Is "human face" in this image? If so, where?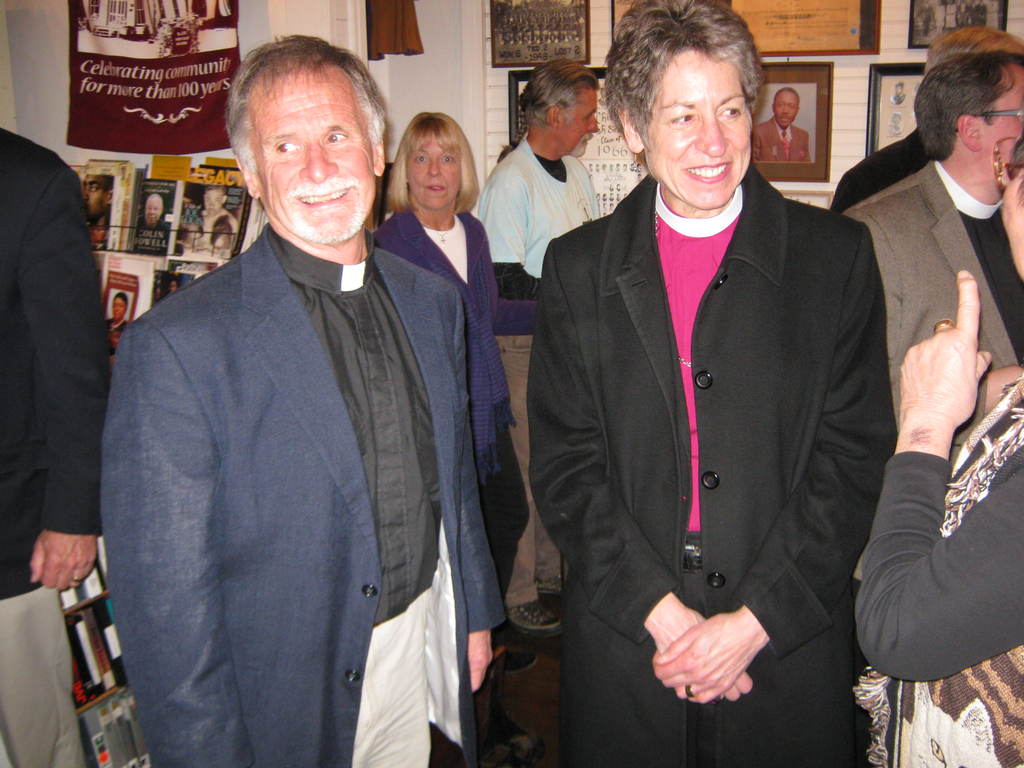
Yes, at <box>559,90,599,156</box>.
